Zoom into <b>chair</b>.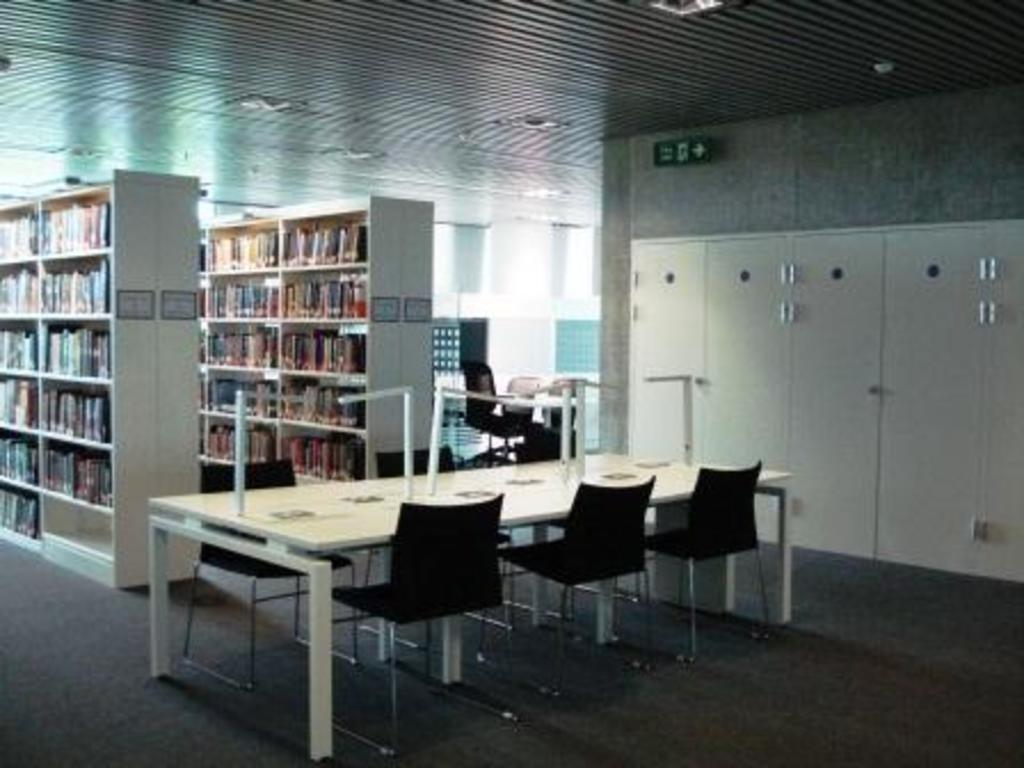
Zoom target: BBox(176, 455, 352, 693).
